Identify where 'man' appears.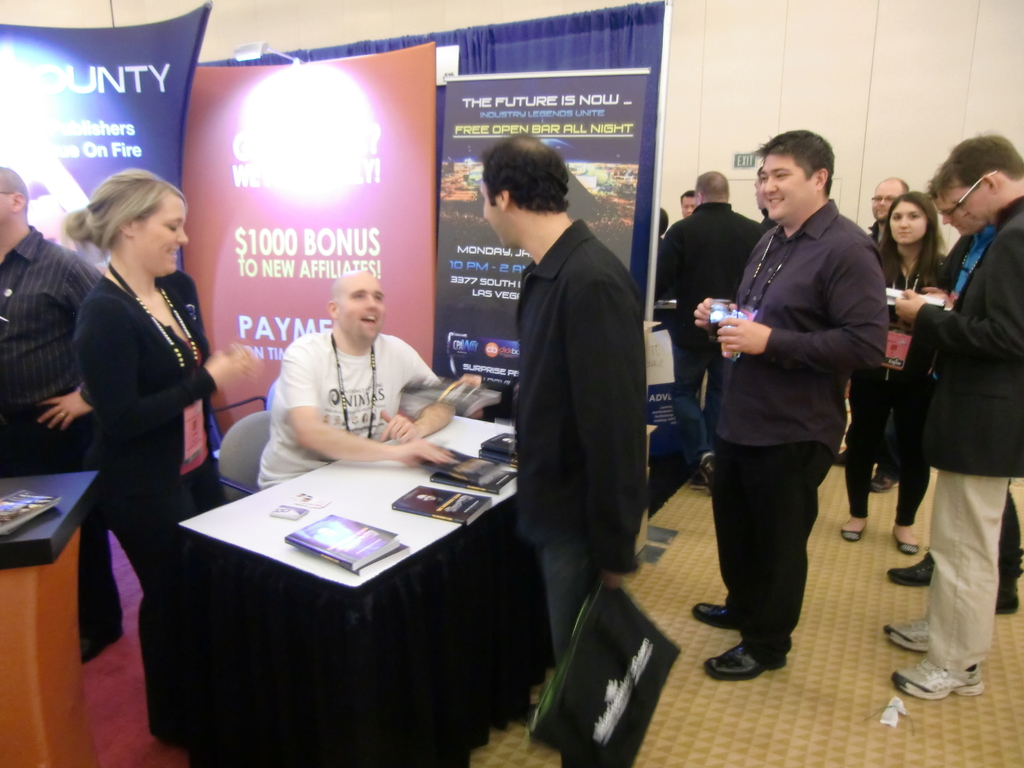
Appears at pyautogui.locateOnScreen(845, 177, 941, 488).
